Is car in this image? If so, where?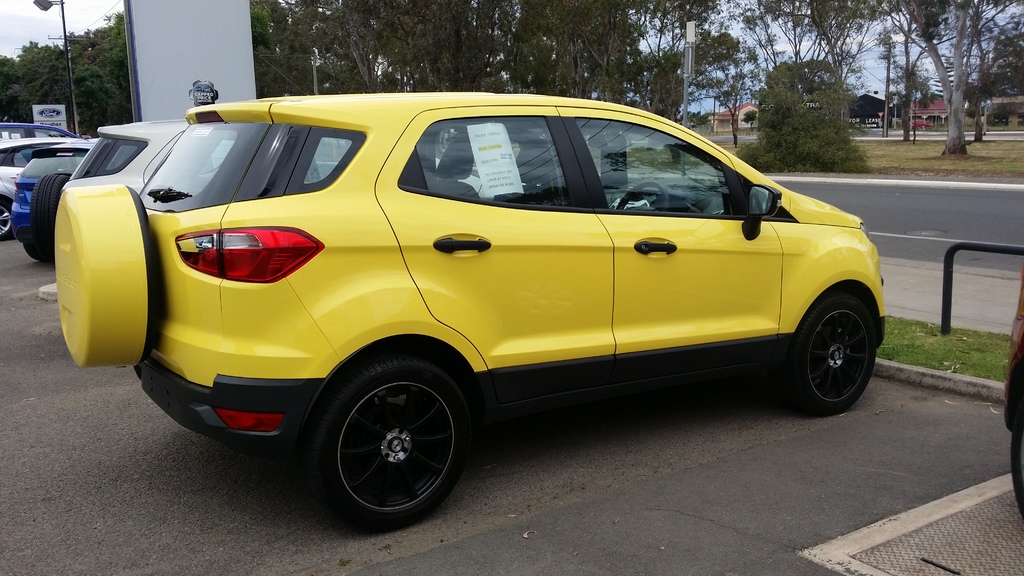
Yes, at rect(0, 134, 76, 227).
